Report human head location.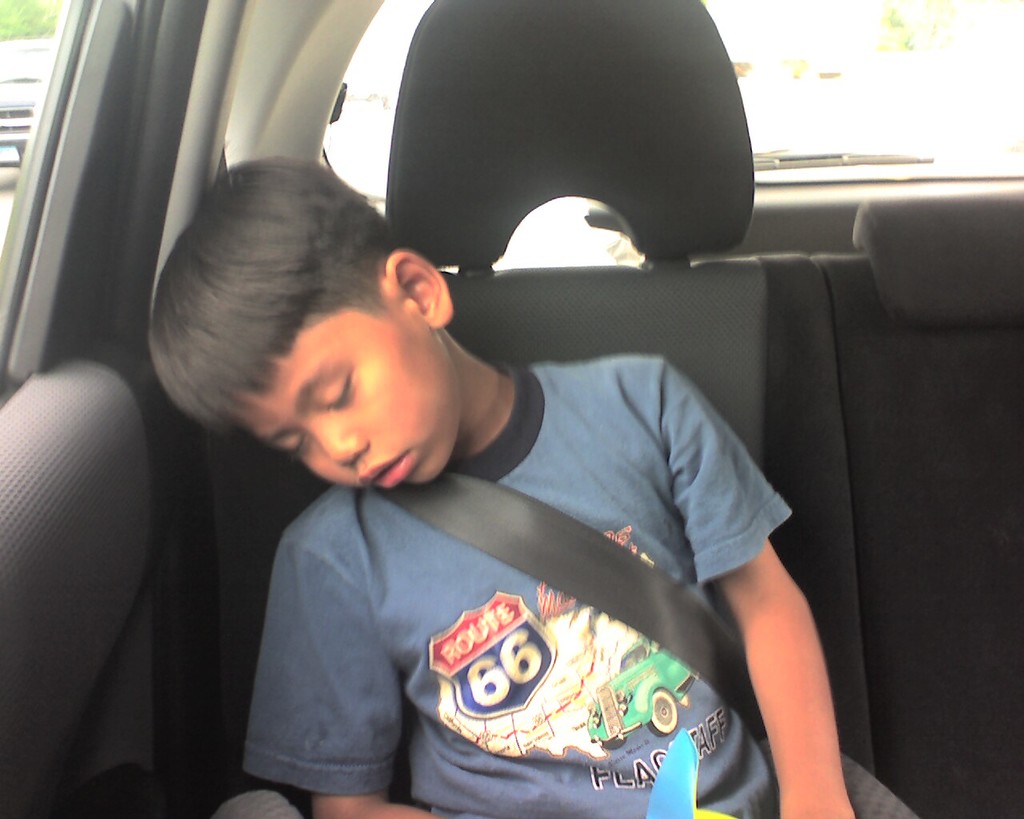
Report: box=[149, 168, 458, 497].
